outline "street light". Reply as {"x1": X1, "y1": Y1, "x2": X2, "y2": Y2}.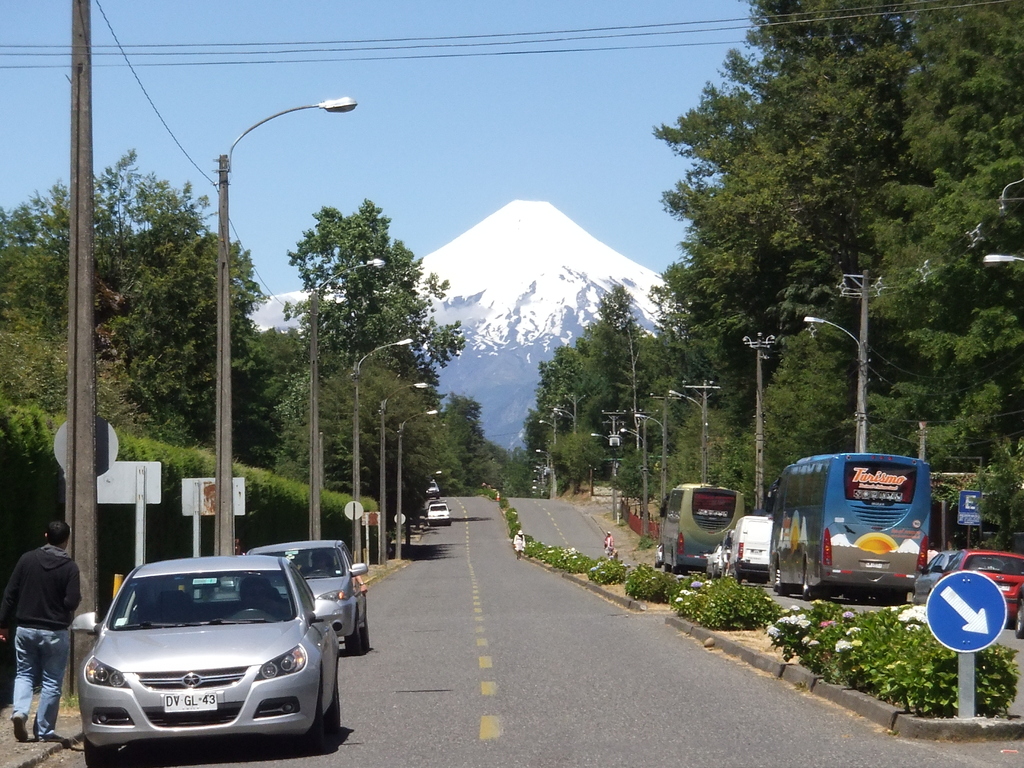
{"x1": 377, "y1": 380, "x2": 431, "y2": 559}.
